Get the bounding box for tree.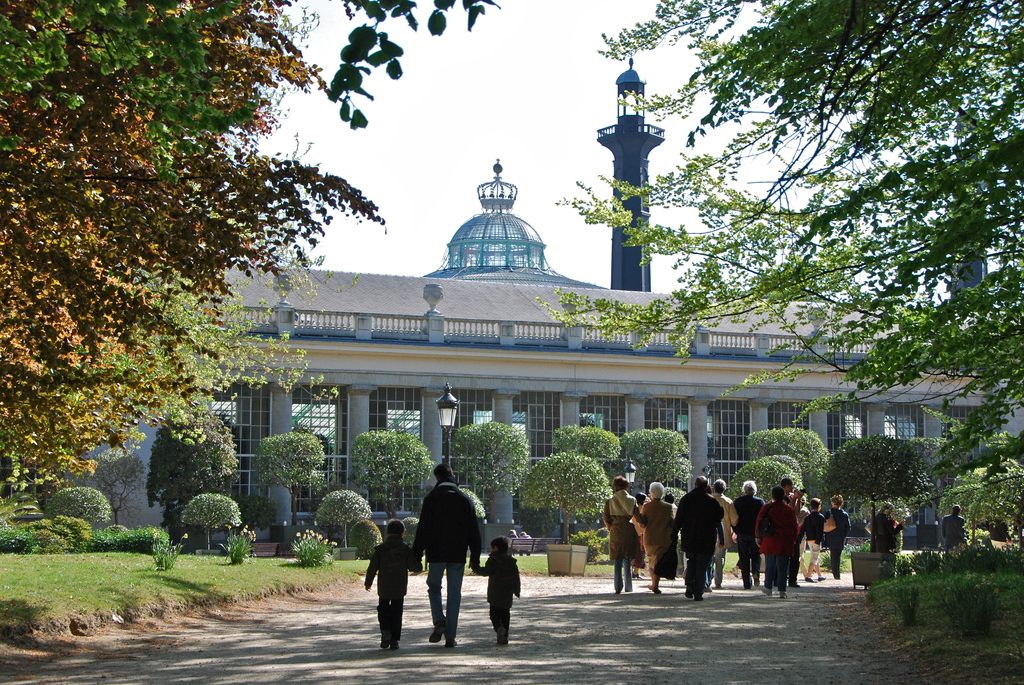
detection(80, 441, 140, 526).
